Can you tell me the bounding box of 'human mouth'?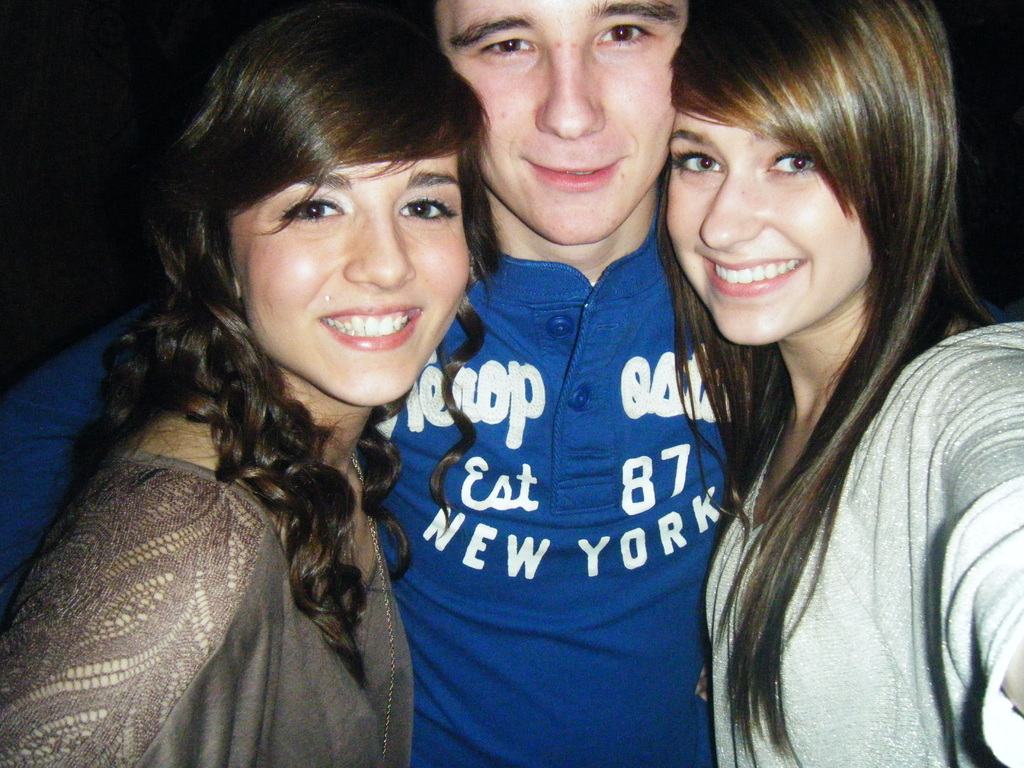
BBox(511, 151, 630, 200).
